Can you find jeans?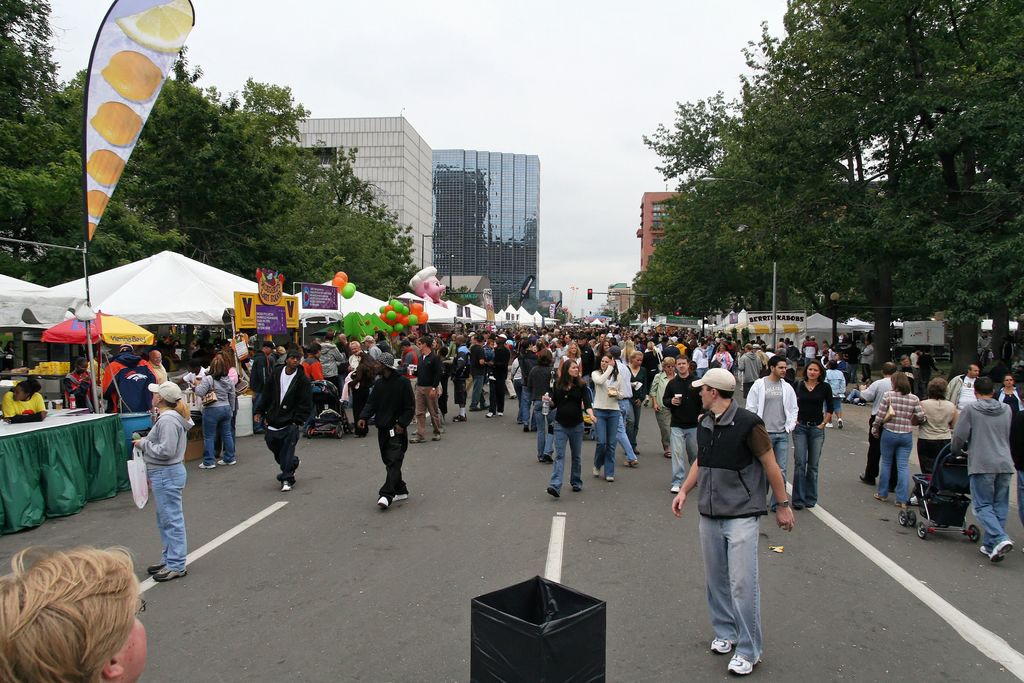
Yes, bounding box: crop(820, 401, 837, 418).
